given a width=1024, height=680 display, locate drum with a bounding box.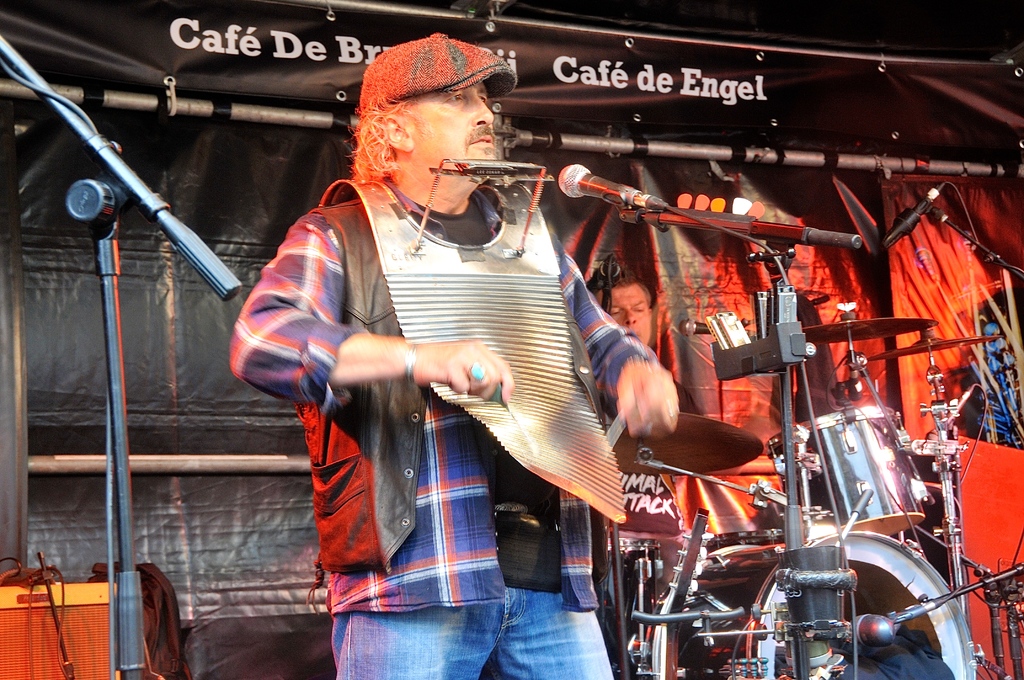
Located: left=765, top=404, right=924, bottom=537.
